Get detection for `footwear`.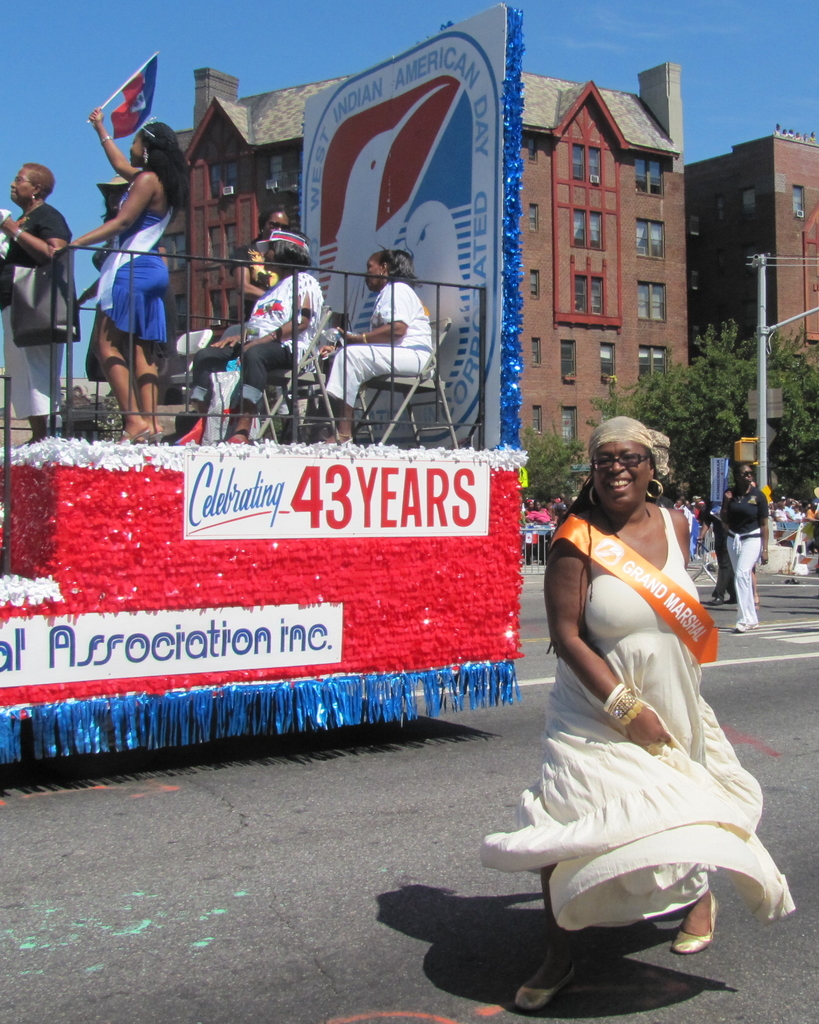
Detection: box=[733, 616, 749, 630].
